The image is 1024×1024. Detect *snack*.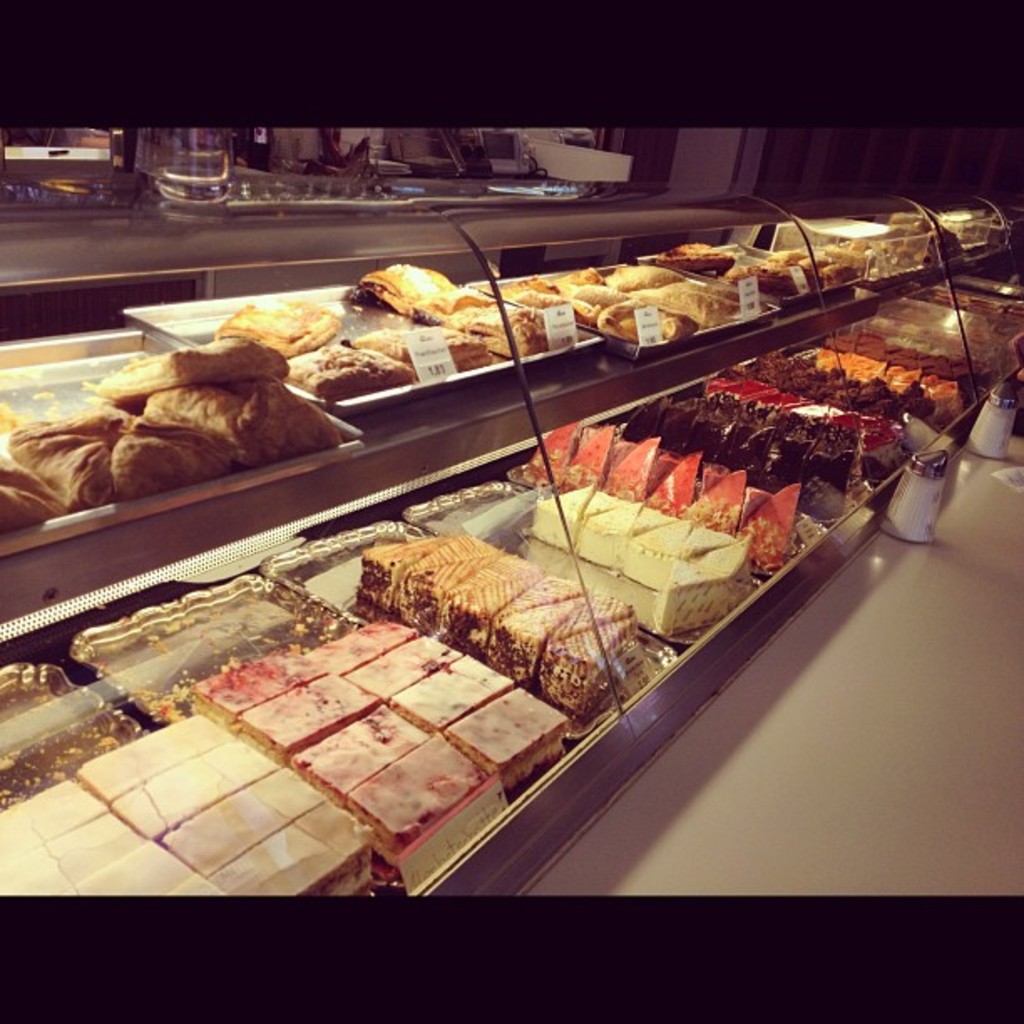
Detection: 7, 407, 125, 515.
